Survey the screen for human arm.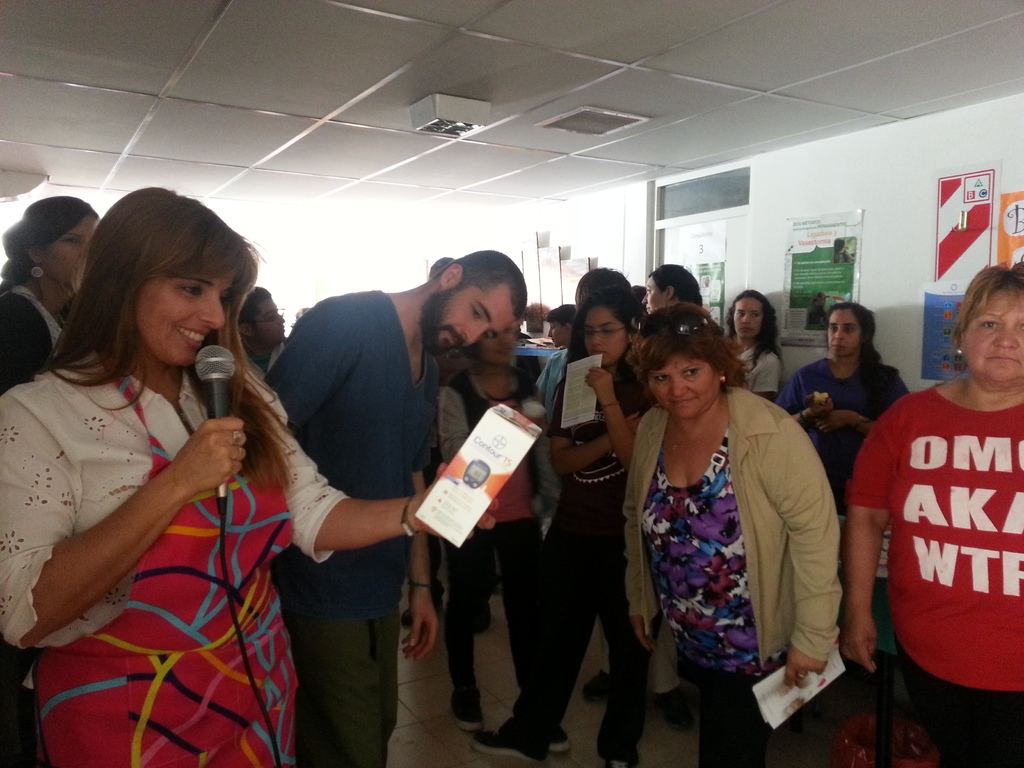
Survey found: [393,365,451,673].
